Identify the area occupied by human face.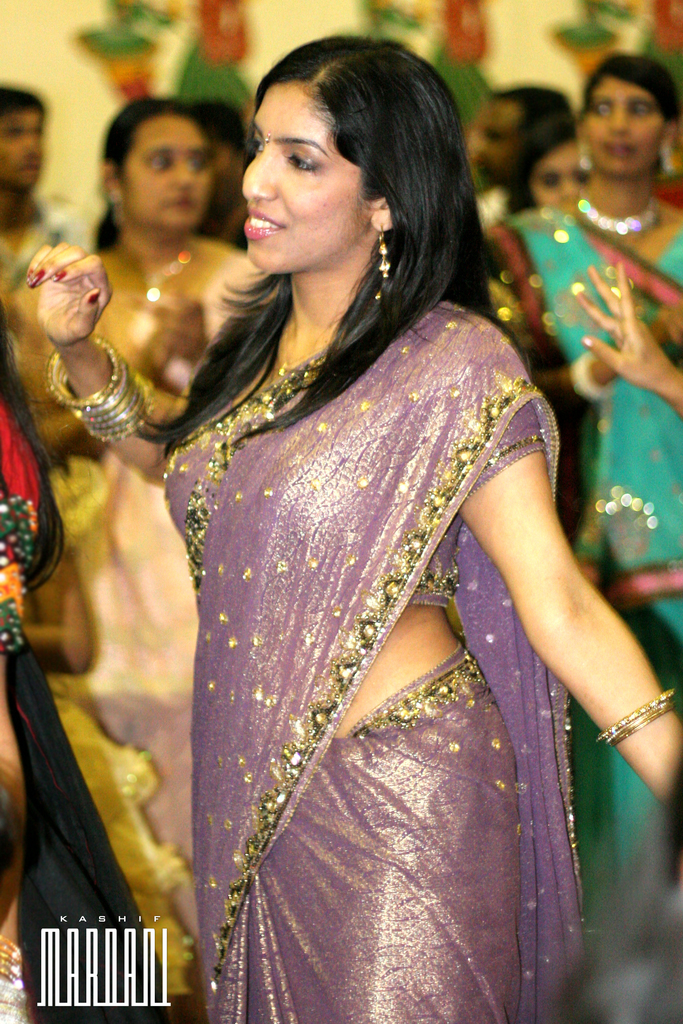
Area: rect(1, 110, 45, 185).
